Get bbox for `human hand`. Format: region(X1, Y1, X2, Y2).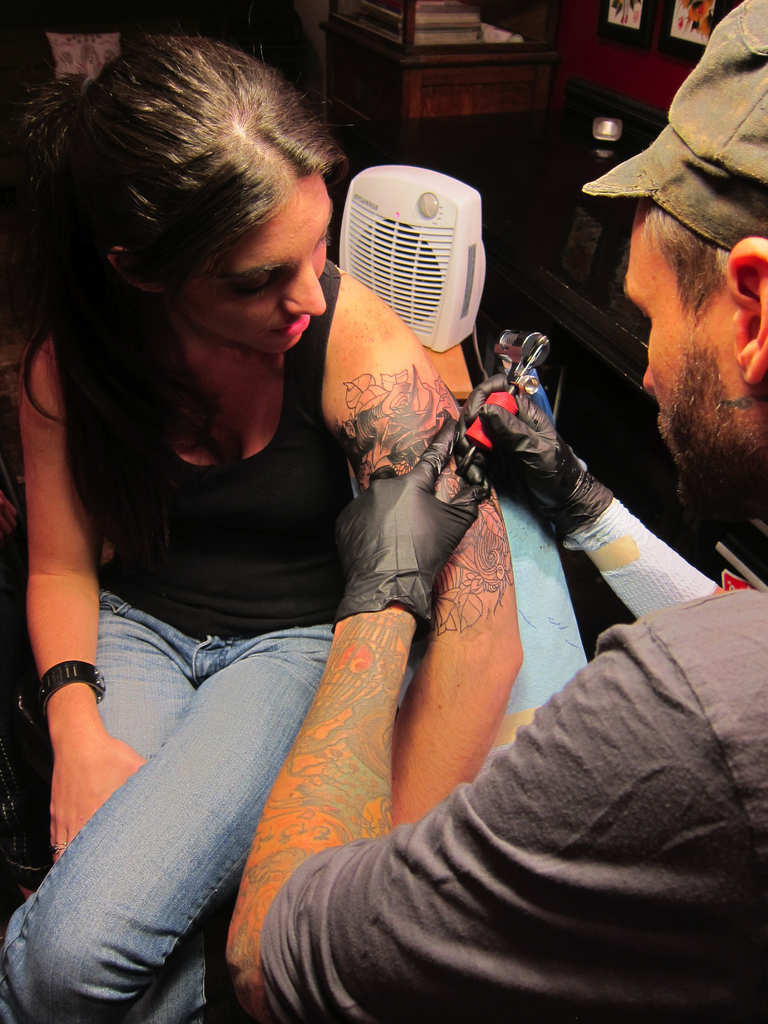
region(45, 735, 148, 860).
